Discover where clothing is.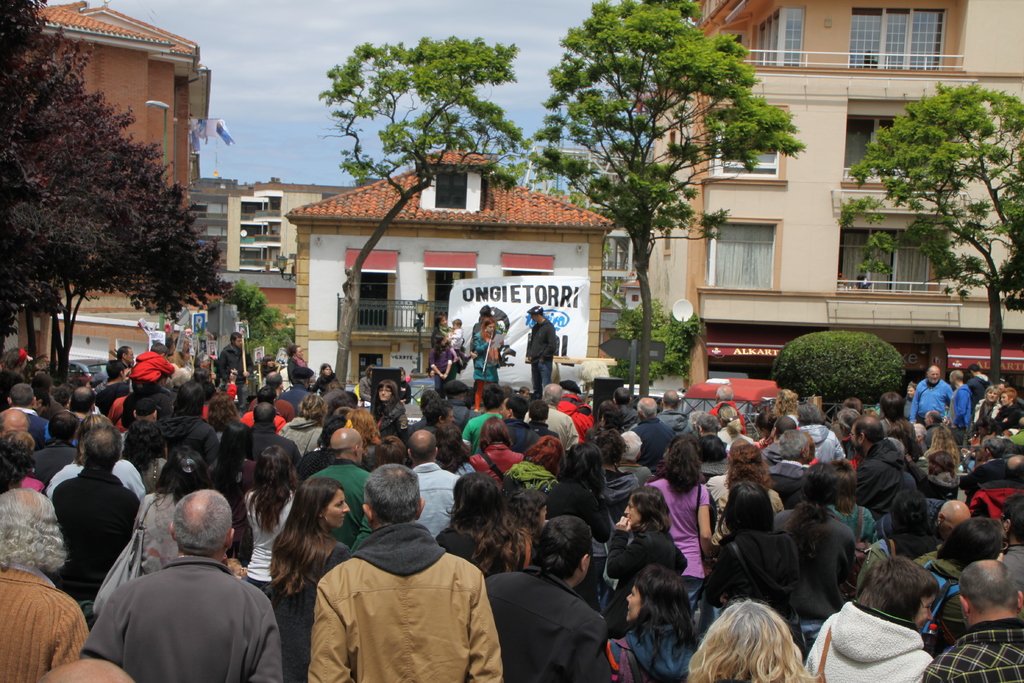
Discovered at 433,327,454,342.
